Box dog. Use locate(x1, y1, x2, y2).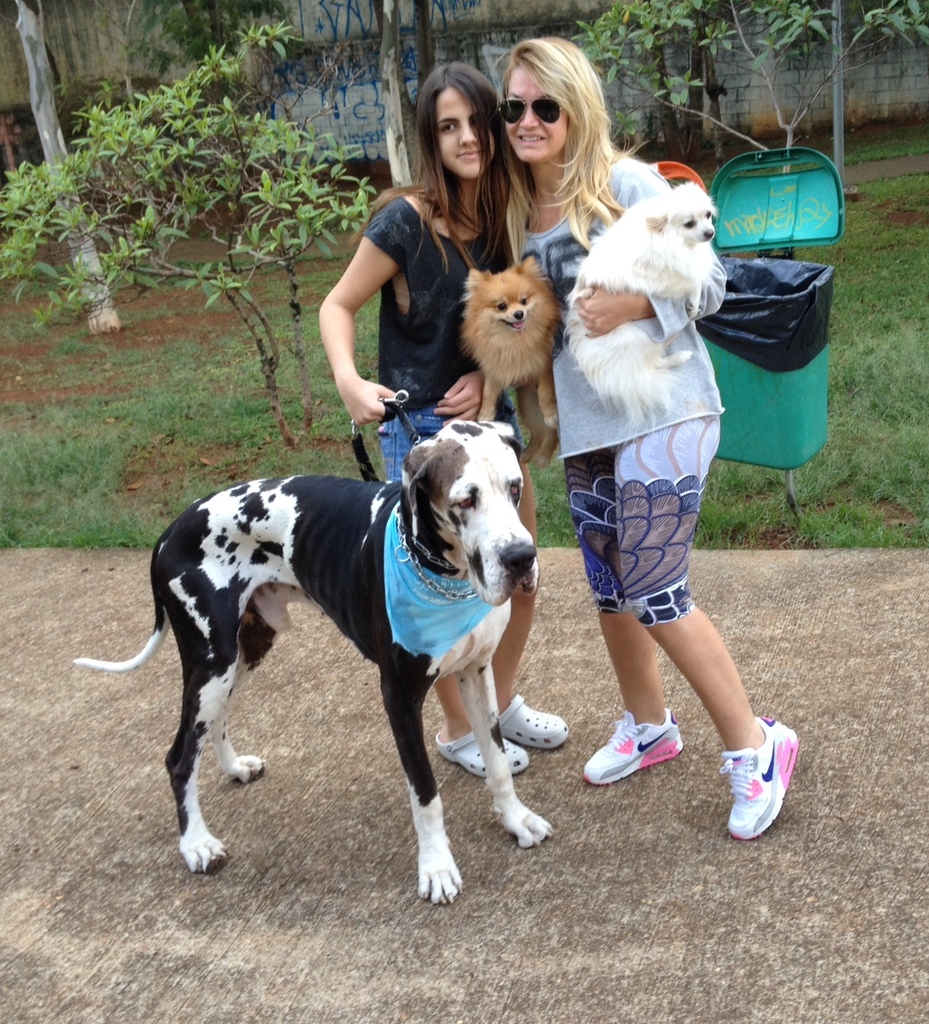
locate(460, 255, 563, 464).
